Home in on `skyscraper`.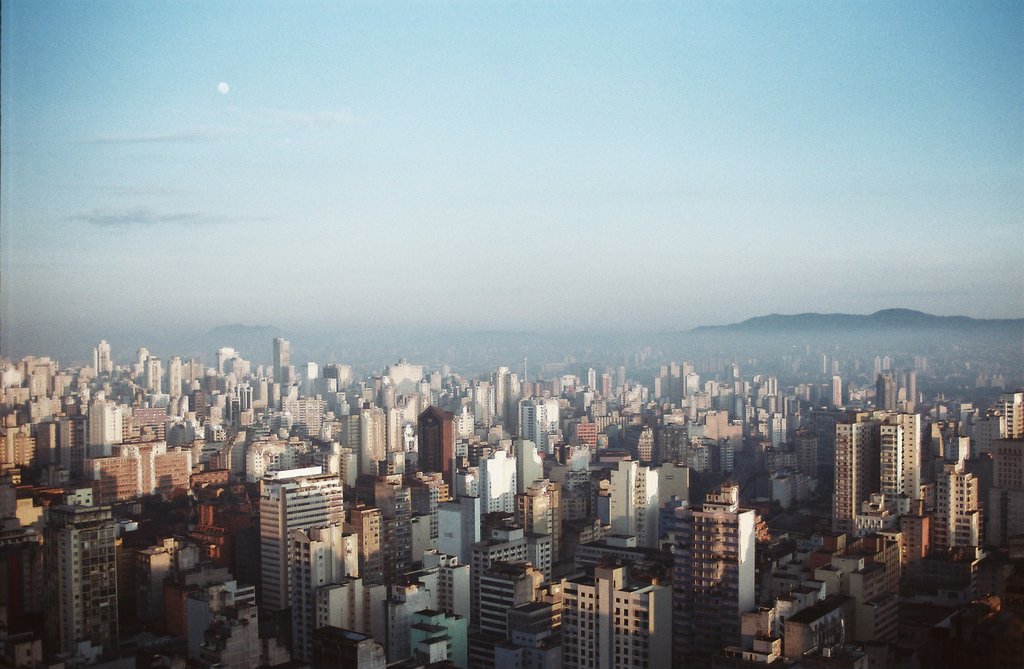
Homed in at crop(291, 509, 380, 668).
